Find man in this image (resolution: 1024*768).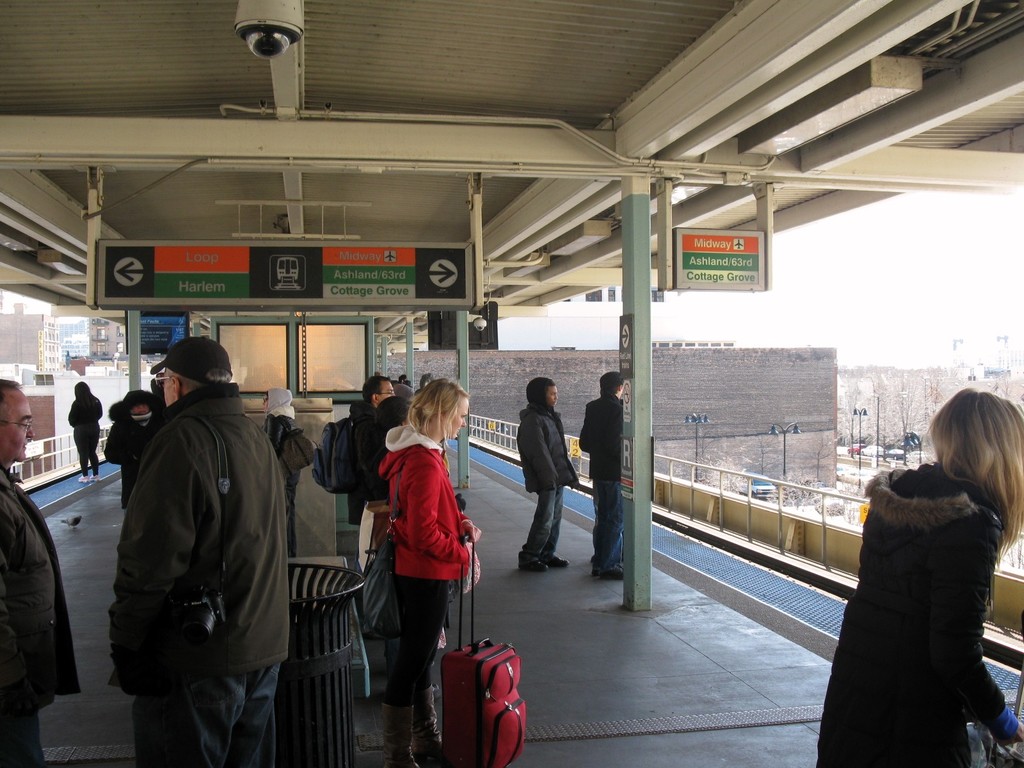
left=579, top=372, right=623, bottom=578.
